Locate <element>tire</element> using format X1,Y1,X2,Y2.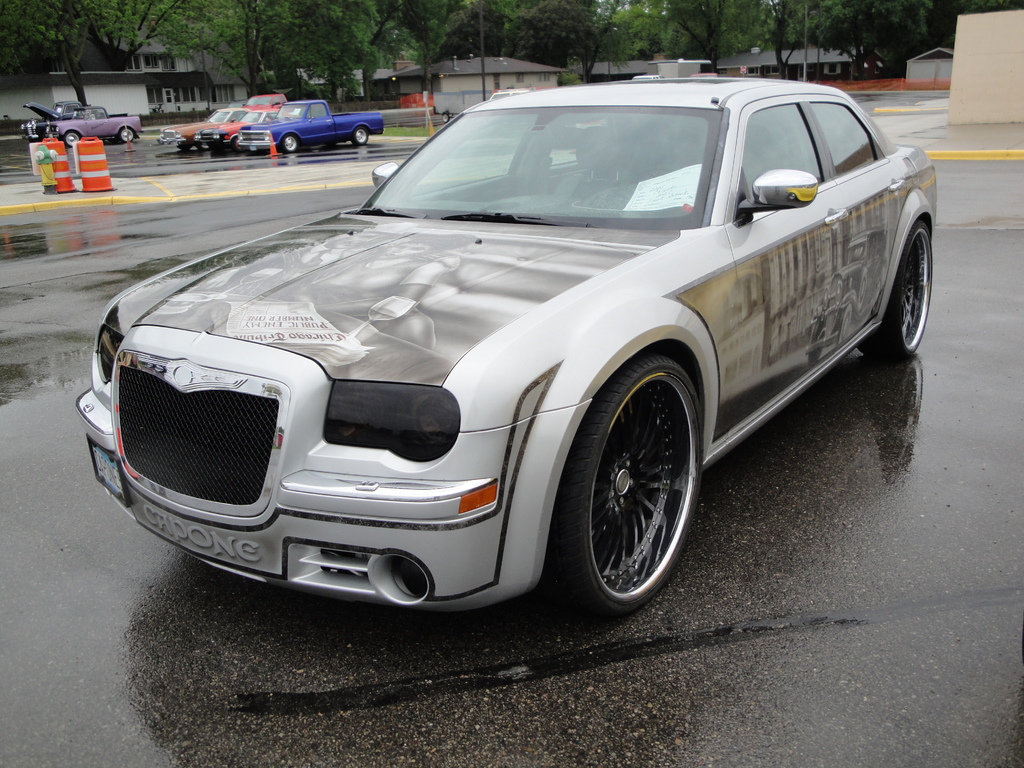
179,144,193,150.
